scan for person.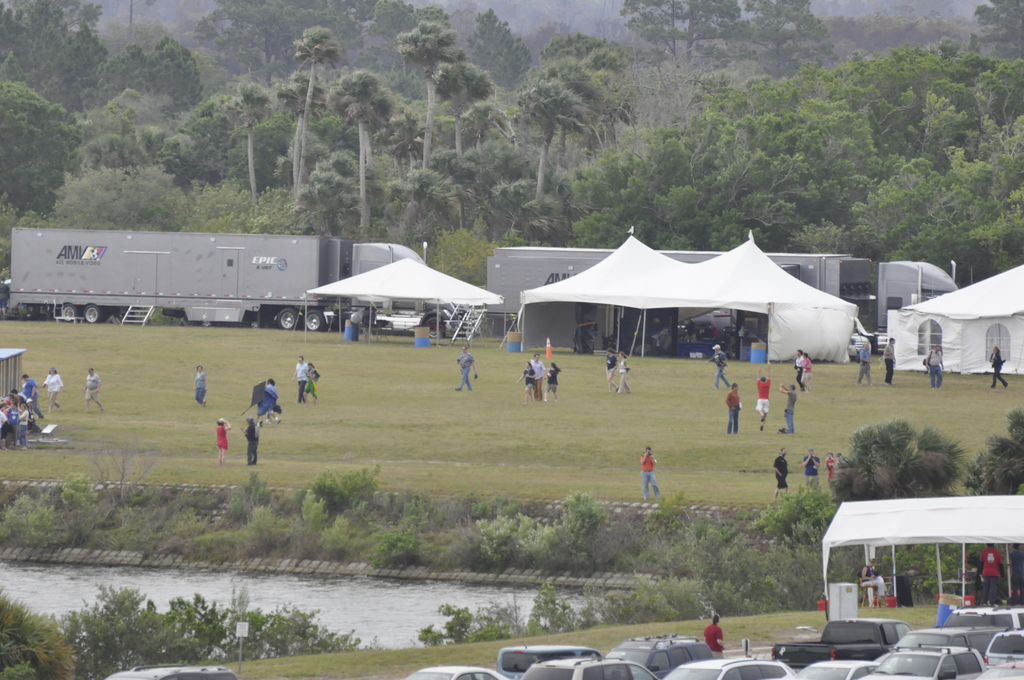
Scan result: select_region(700, 611, 730, 656).
